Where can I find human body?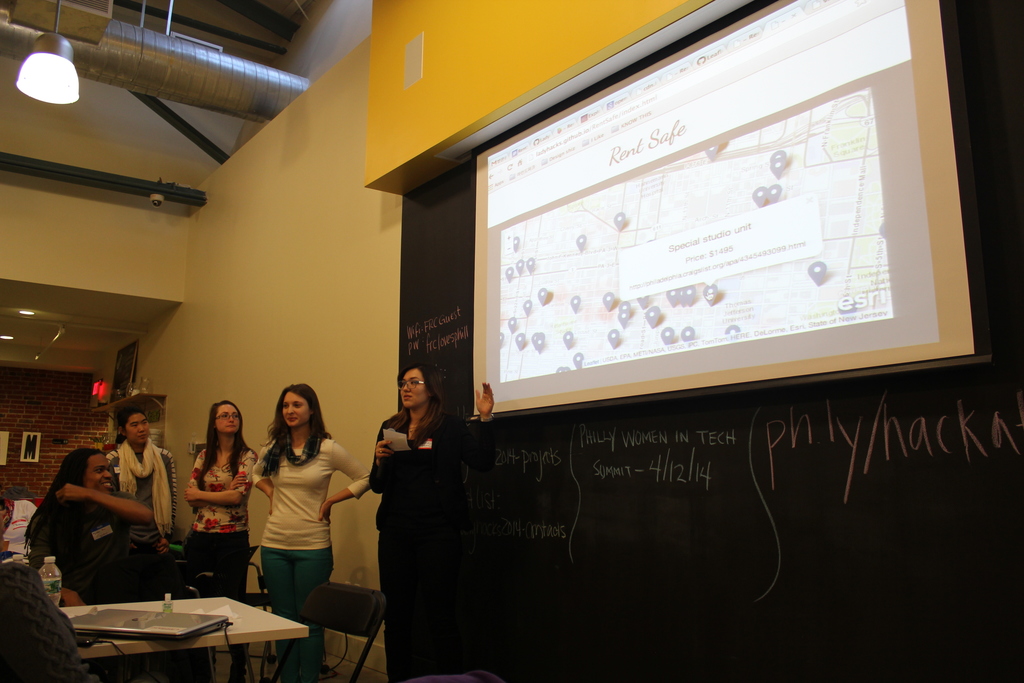
You can find it at [left=22, top=438, right=173, bottom=616].
